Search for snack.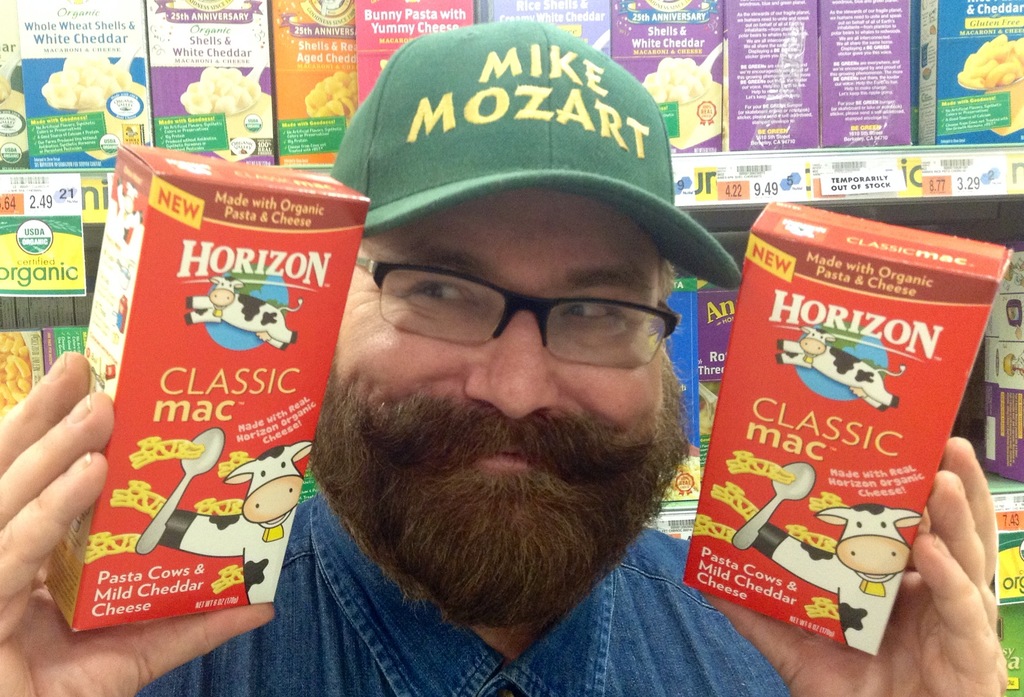
Found at bbox=(692, 517, 739, 543).
